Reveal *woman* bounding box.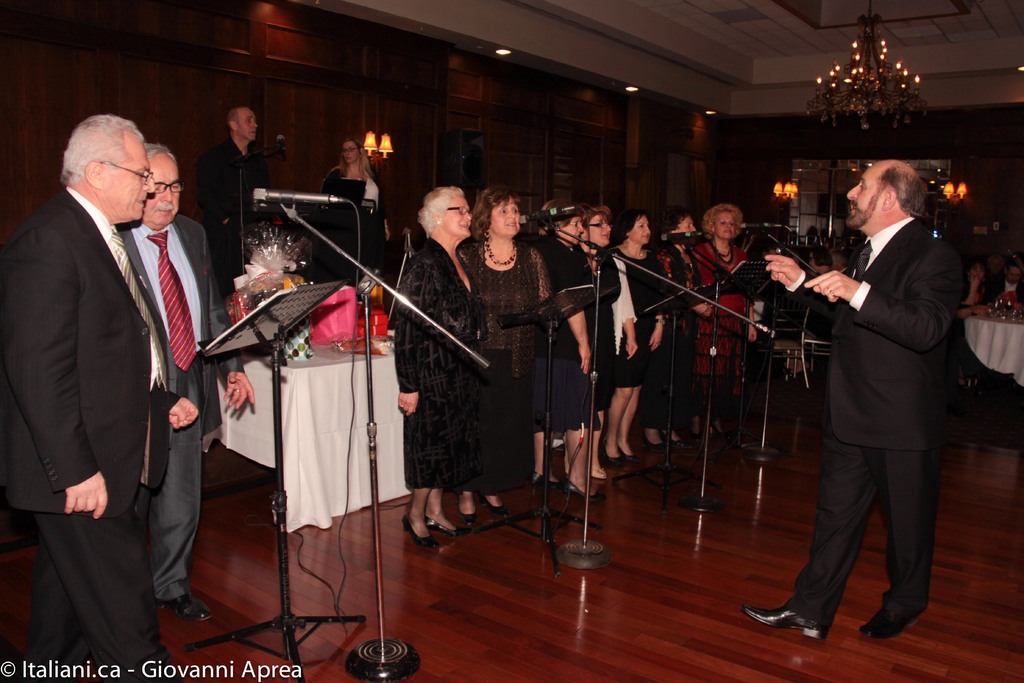
Revealed: (left=563, top=202, right=641, bottom=487).
